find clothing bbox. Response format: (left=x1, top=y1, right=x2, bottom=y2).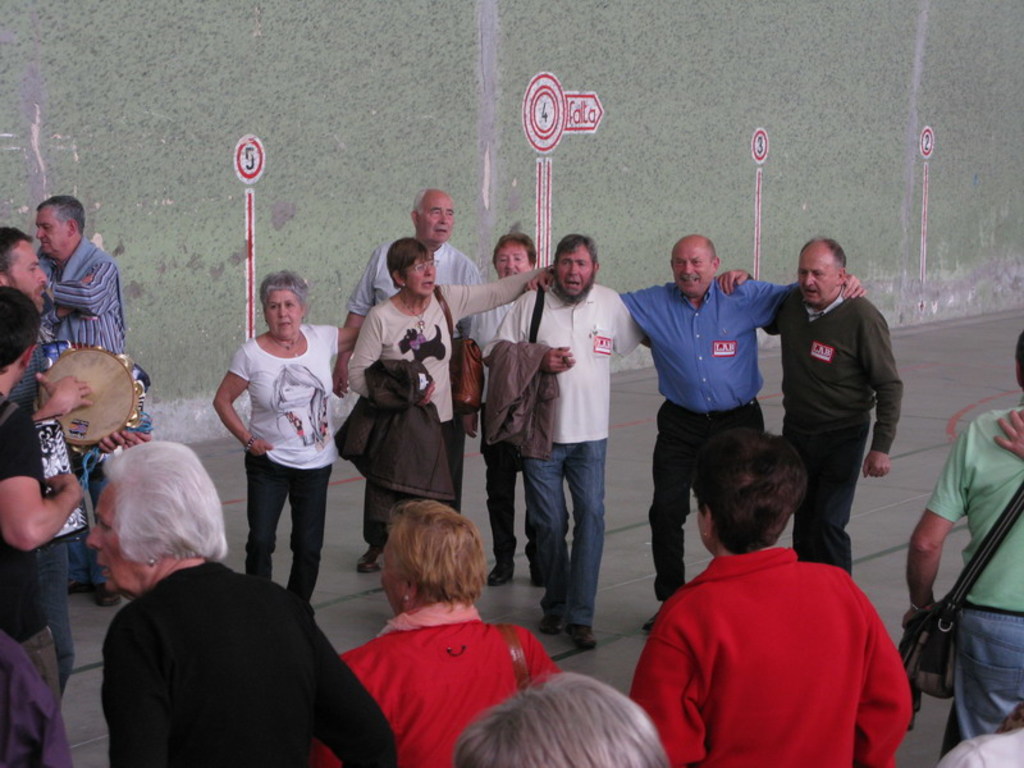
(left=497, top=276, right=652, bottom=622).
